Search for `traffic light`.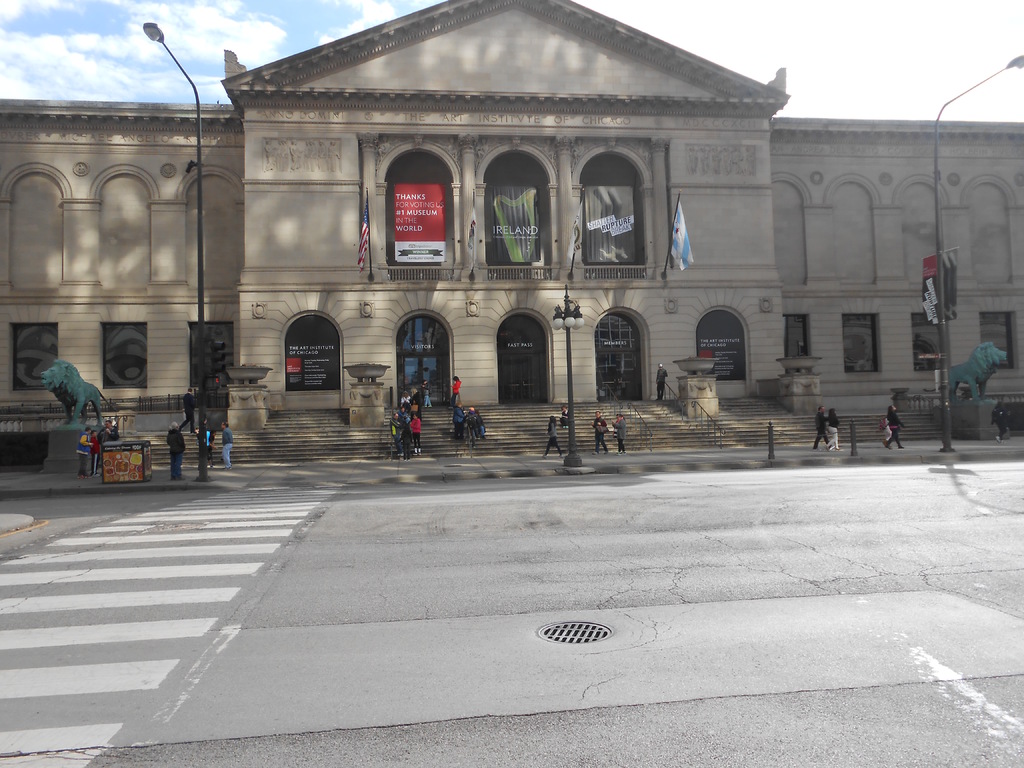
Found at Rect(208, 339, 227, 377).
